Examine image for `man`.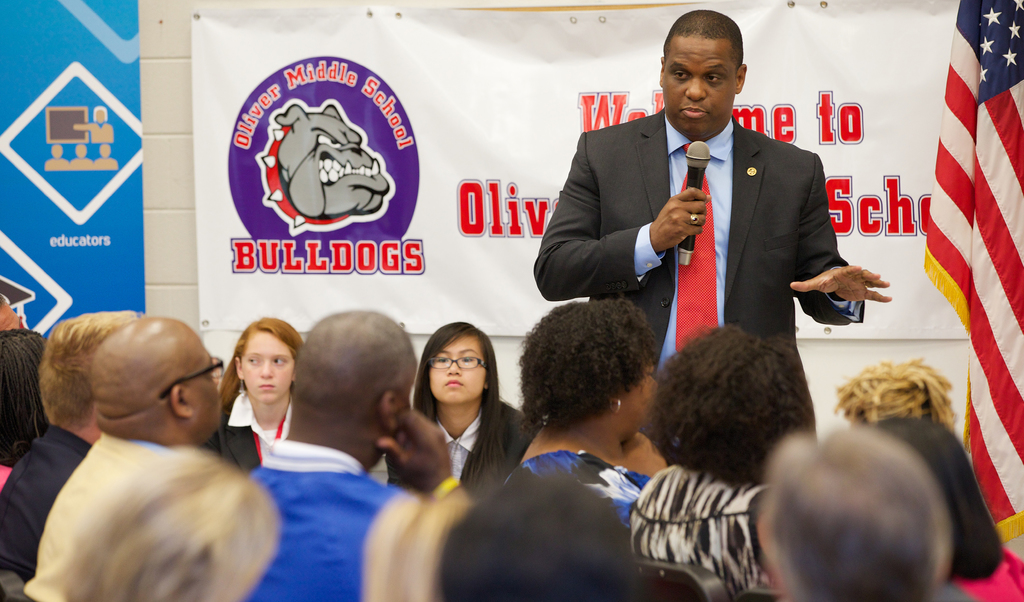
Examination result: (245, 308, 460, 601).
